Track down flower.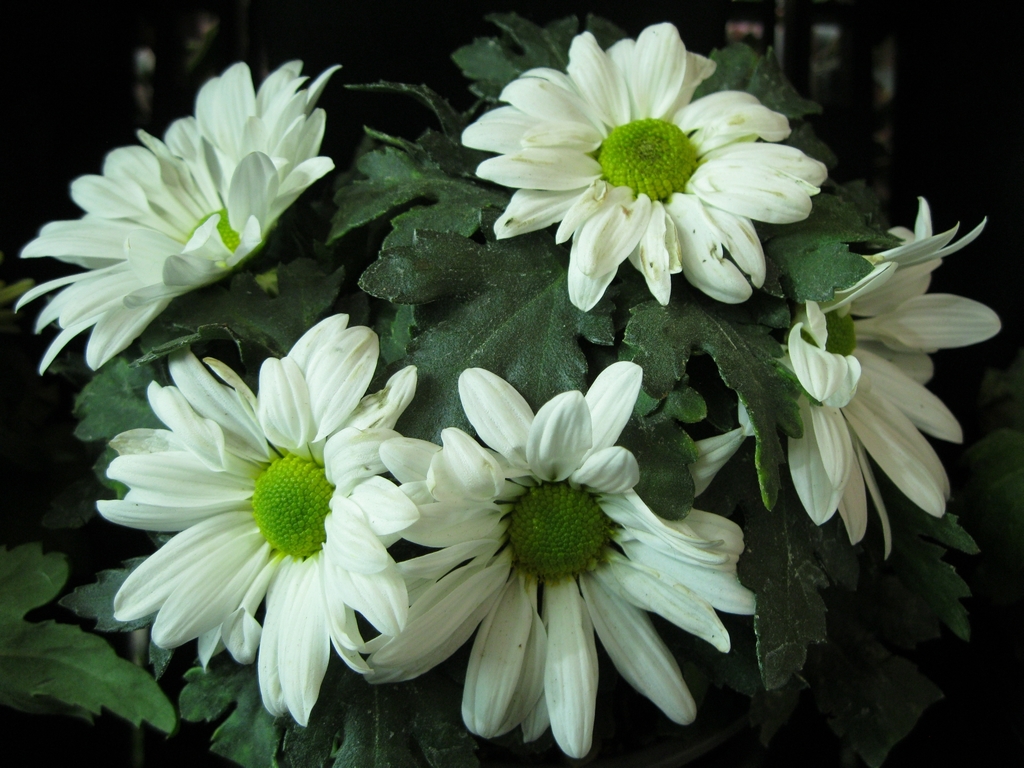
Tracked to bbox=(93, 339, 416, 722).
